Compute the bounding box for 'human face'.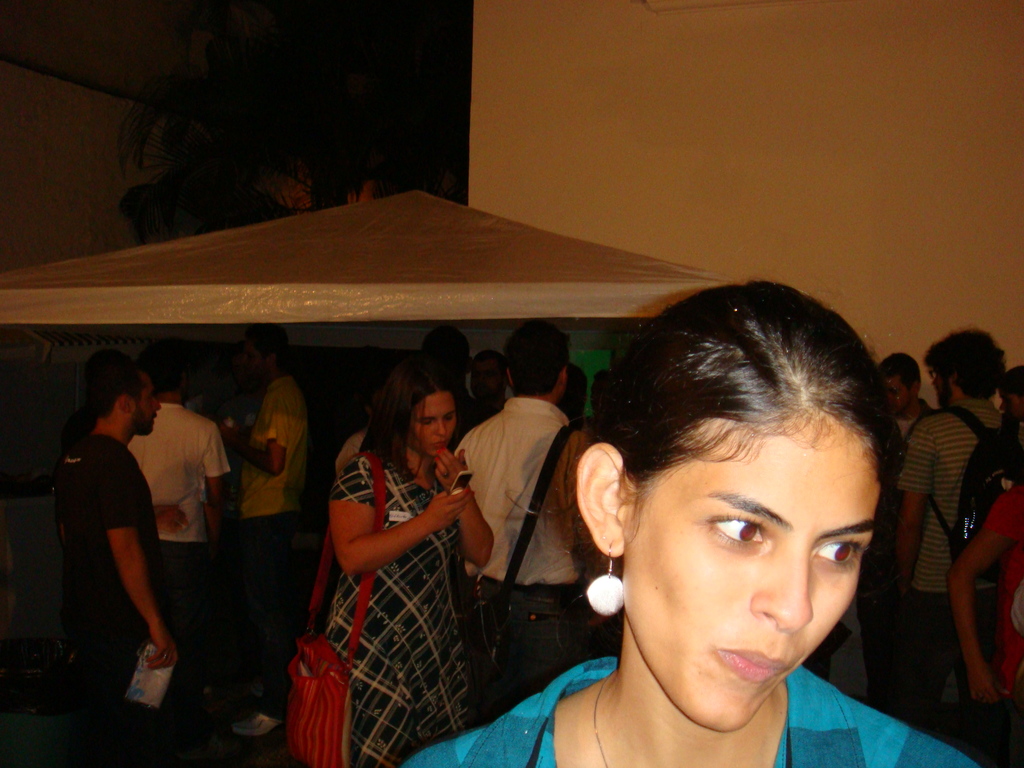
locate(410, 392, 457, 452).
